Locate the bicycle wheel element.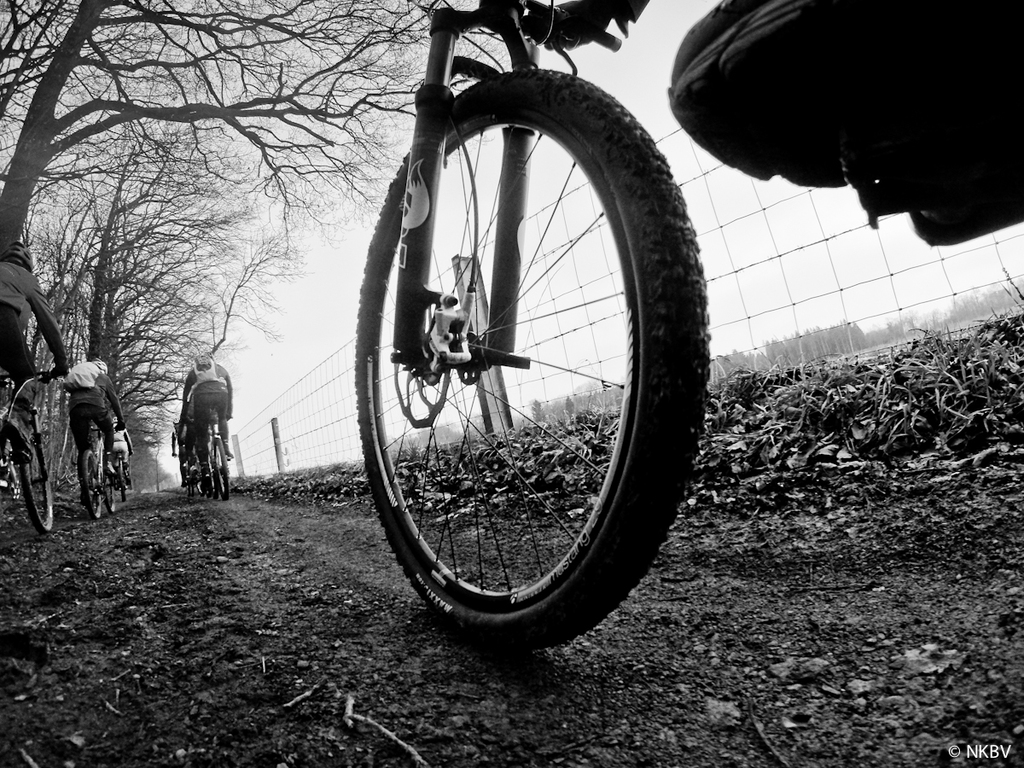
Element bbox: box=[348, 73, 682, 649].
